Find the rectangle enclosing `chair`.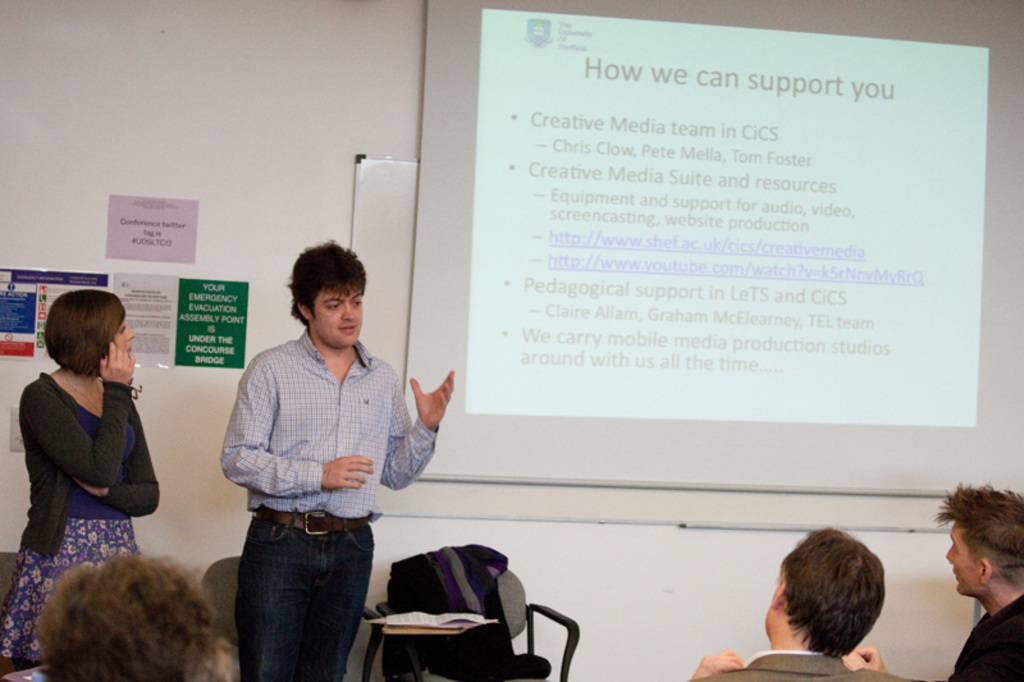
193/554/244/647.
